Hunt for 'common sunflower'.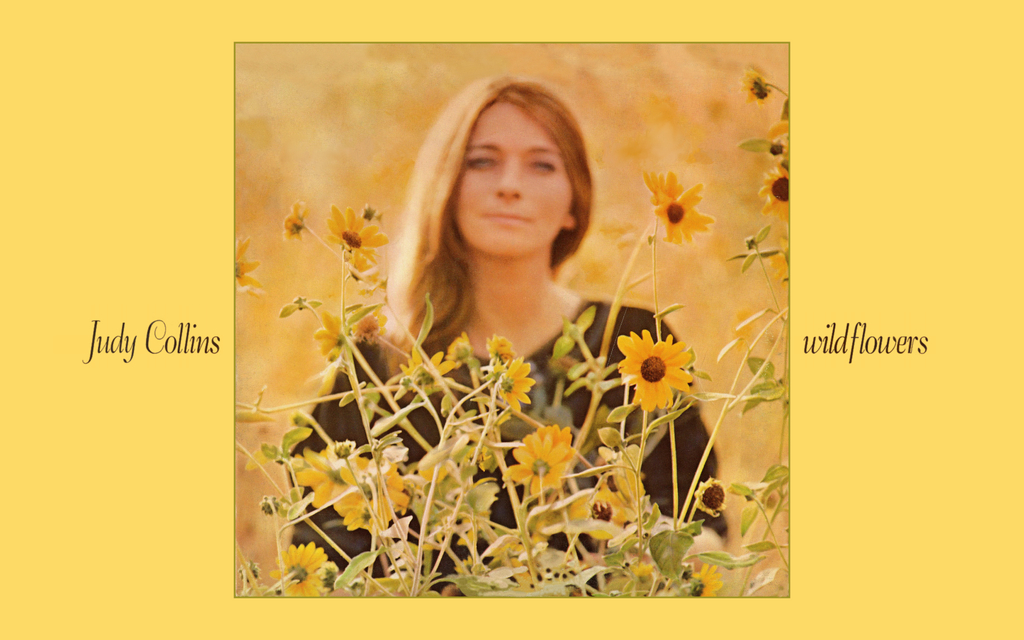
Hunted down at pyautogui.locateOnScreen(513, 420, 570, 501).
